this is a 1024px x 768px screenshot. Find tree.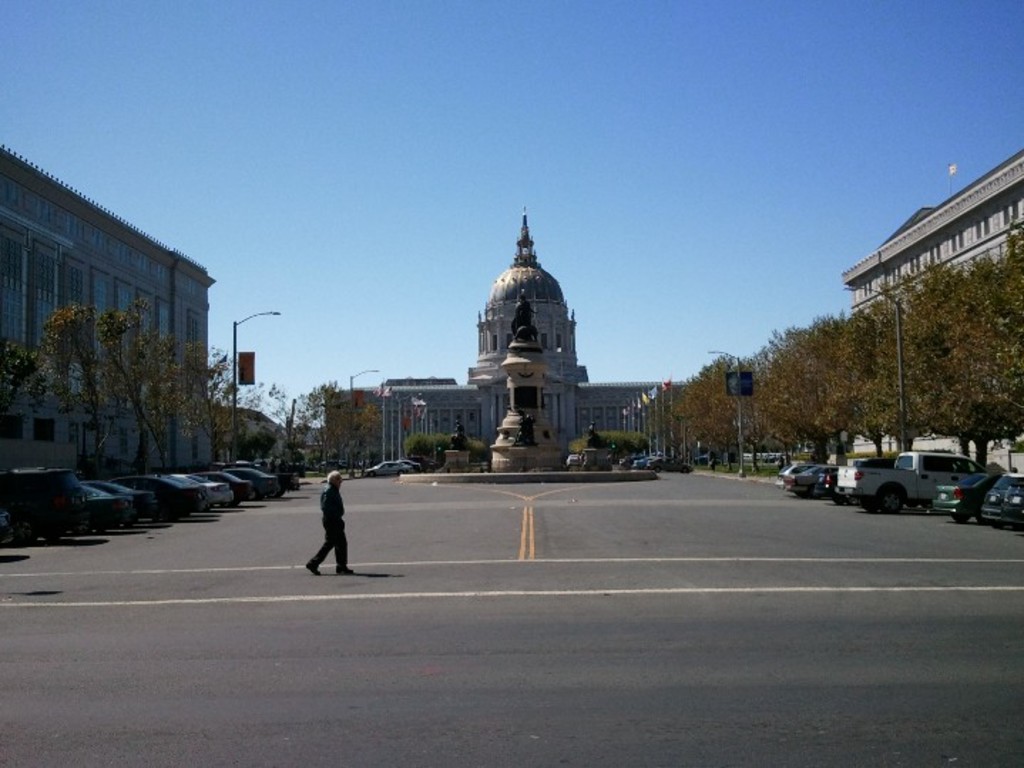
Bounding box: 0,286,395,484.
